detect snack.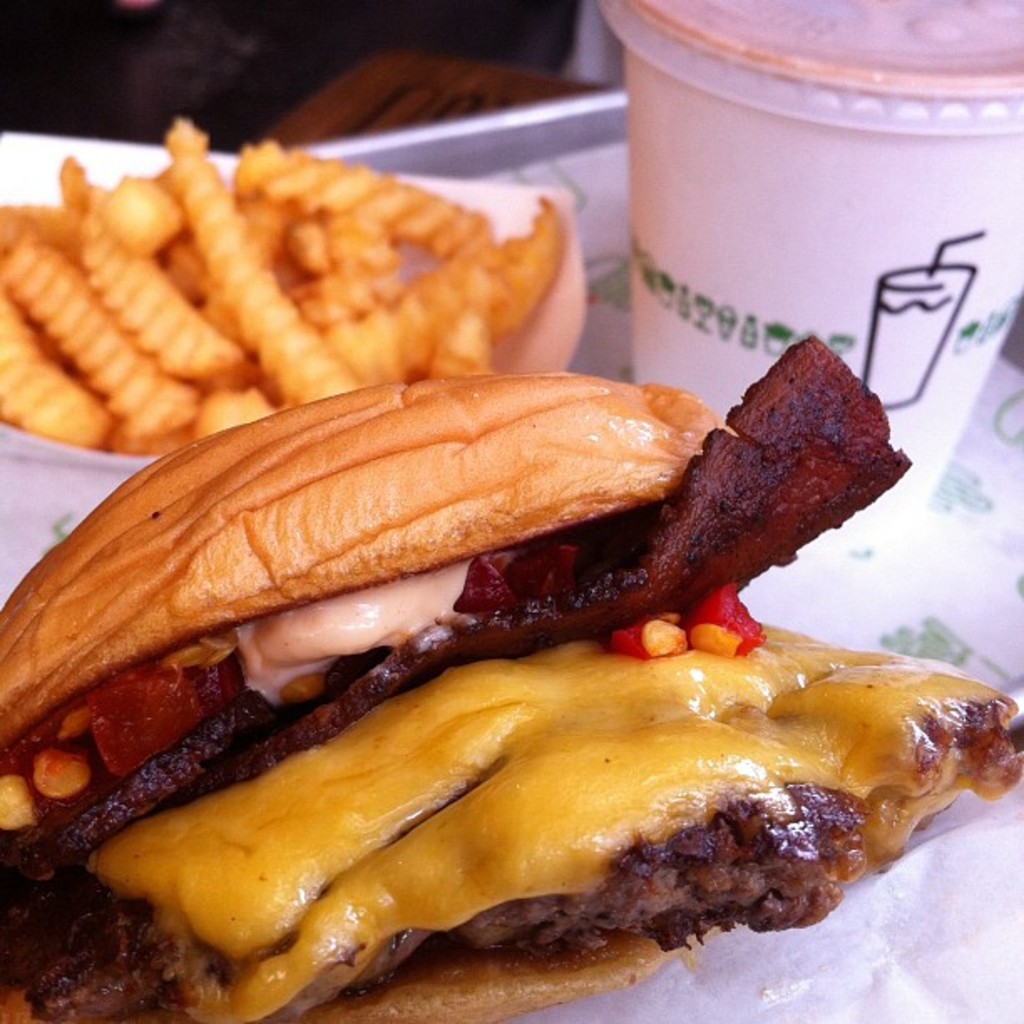
Detected at Rect(0, 340, 1022, 1022).
